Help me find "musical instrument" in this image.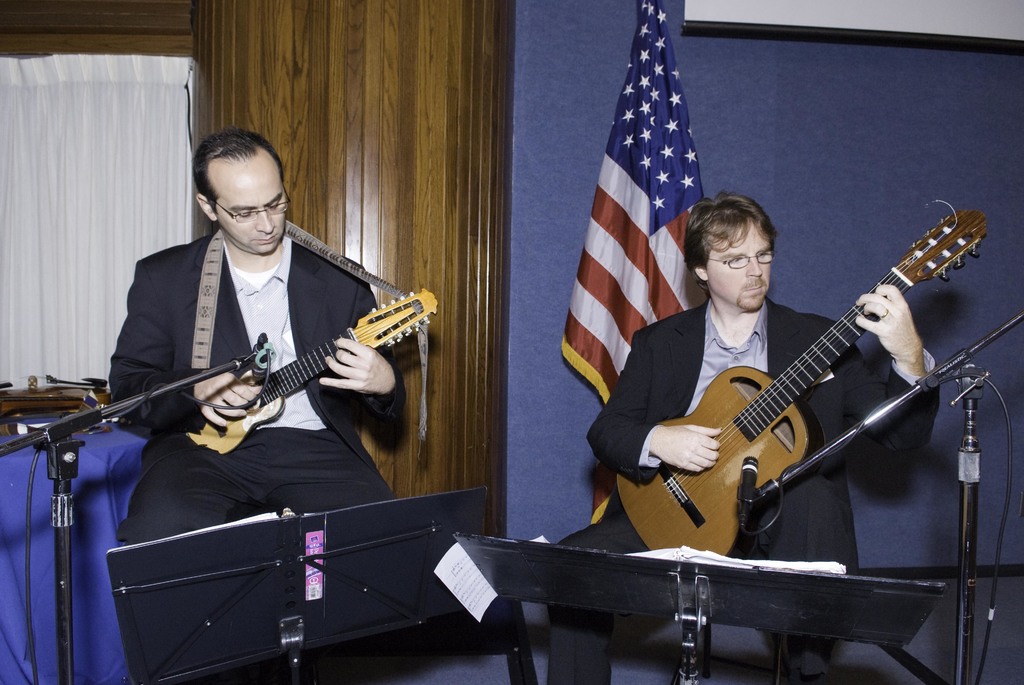
Found it: (x1=618, y1=201, x2=993, y2=559).
